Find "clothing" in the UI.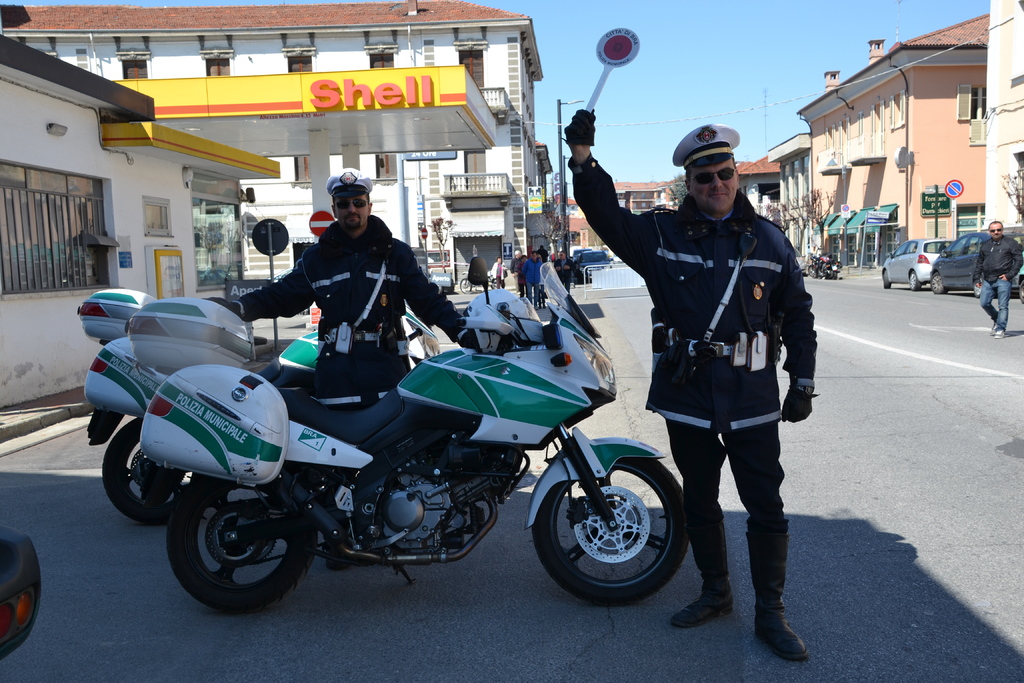
UI element at box(490, 262, 502, 284).
